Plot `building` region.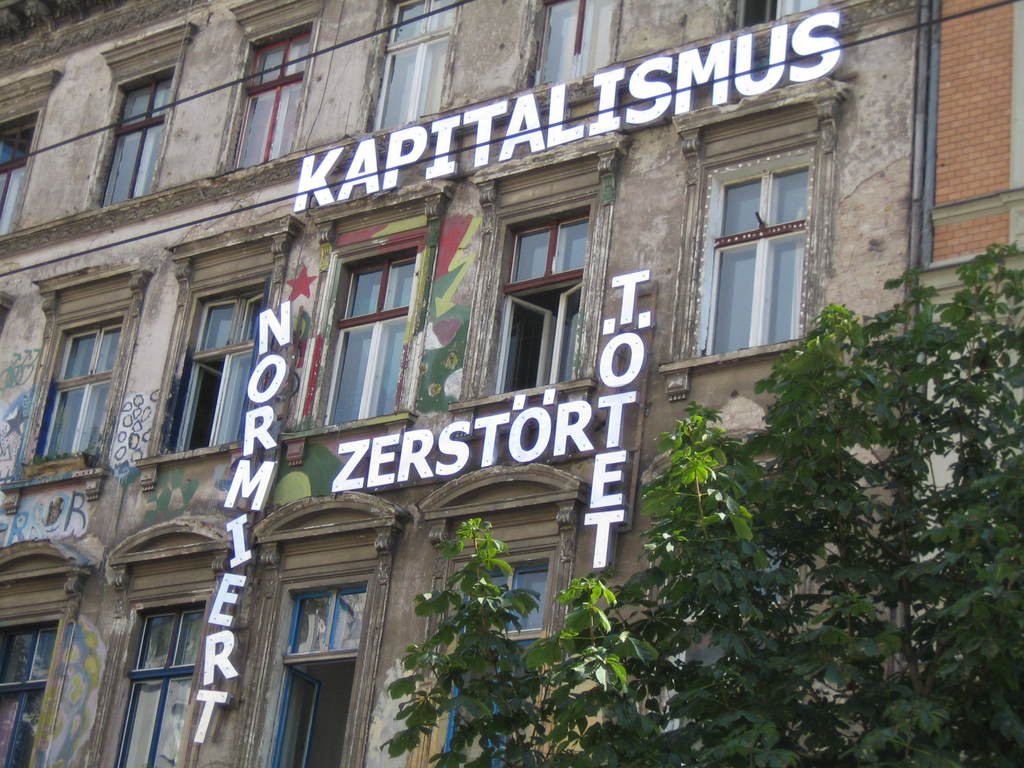
Plotted at [0, 0, 1023, 767].
